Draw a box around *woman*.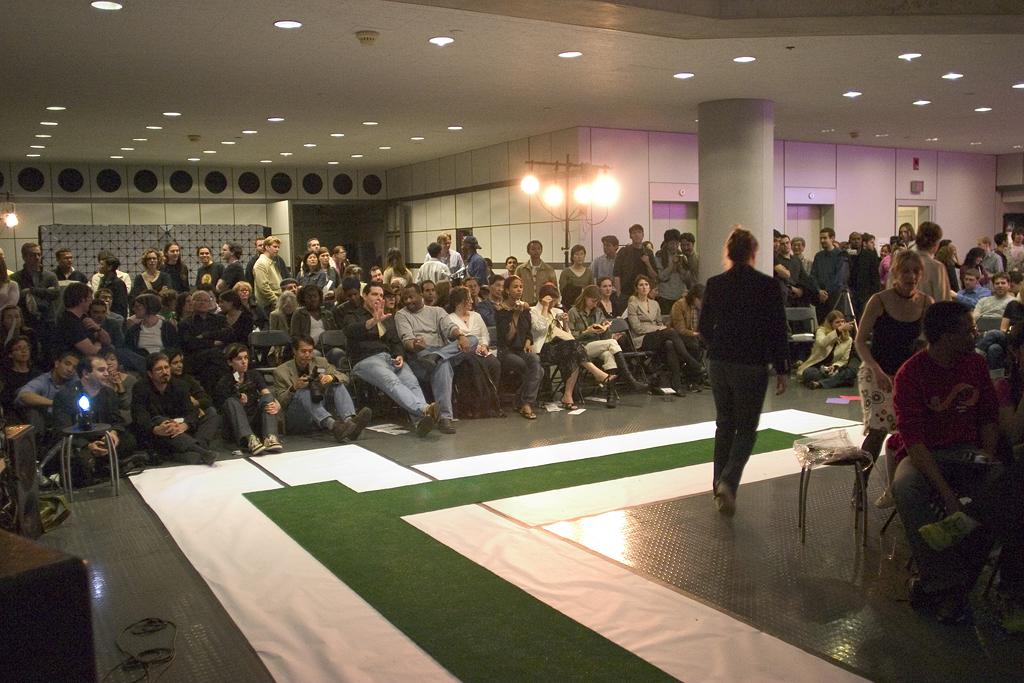
detection(233, 277, 264, 324).
